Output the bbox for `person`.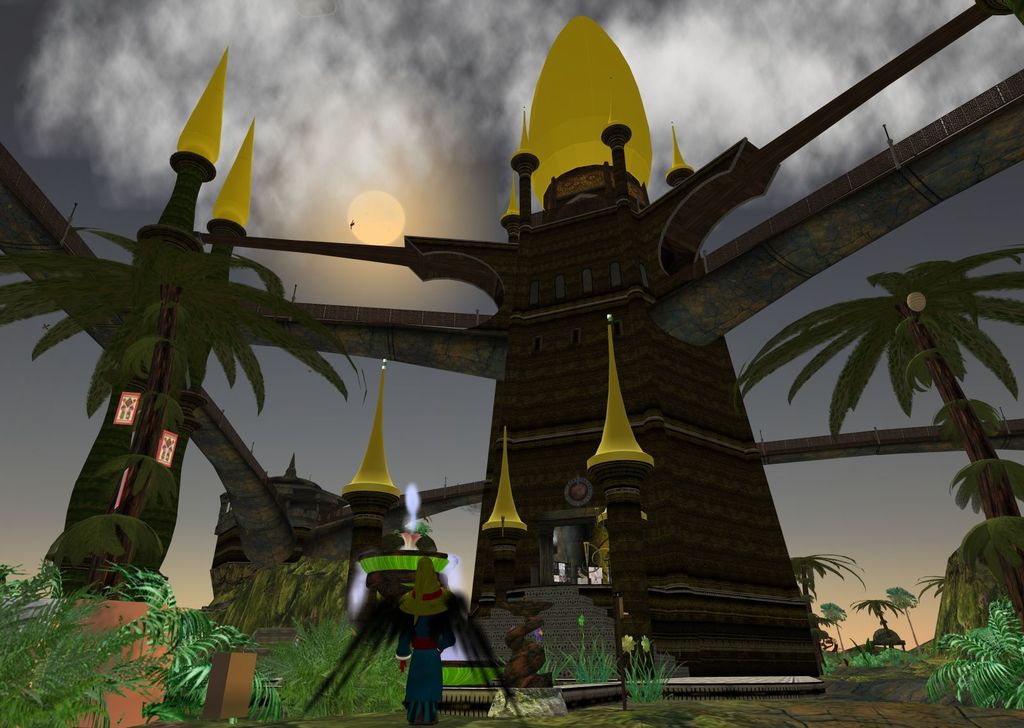
<region>396, 557, 461, 727</region>.
